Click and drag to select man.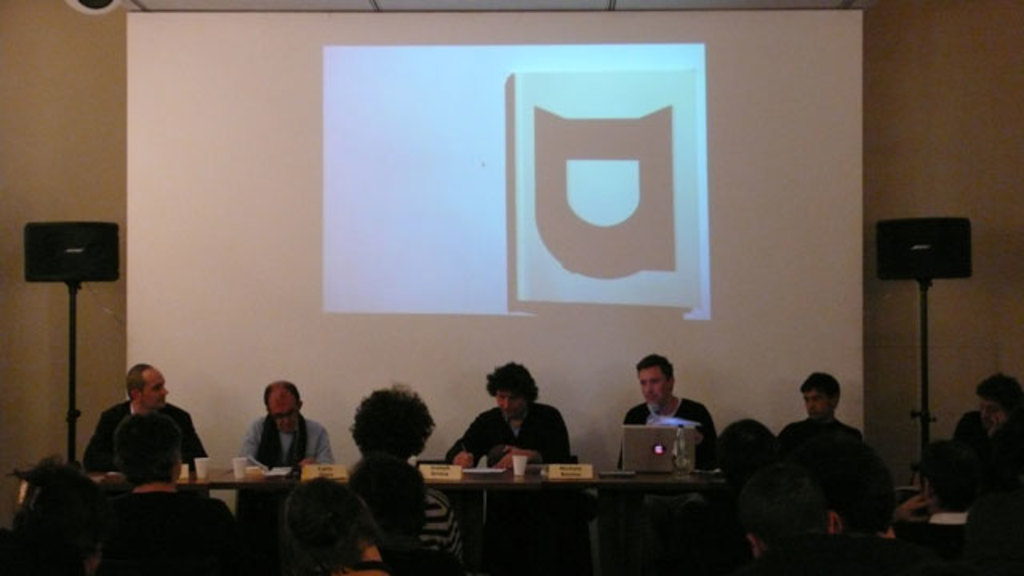
Selection: select_region(232, 381, 338, 462).
